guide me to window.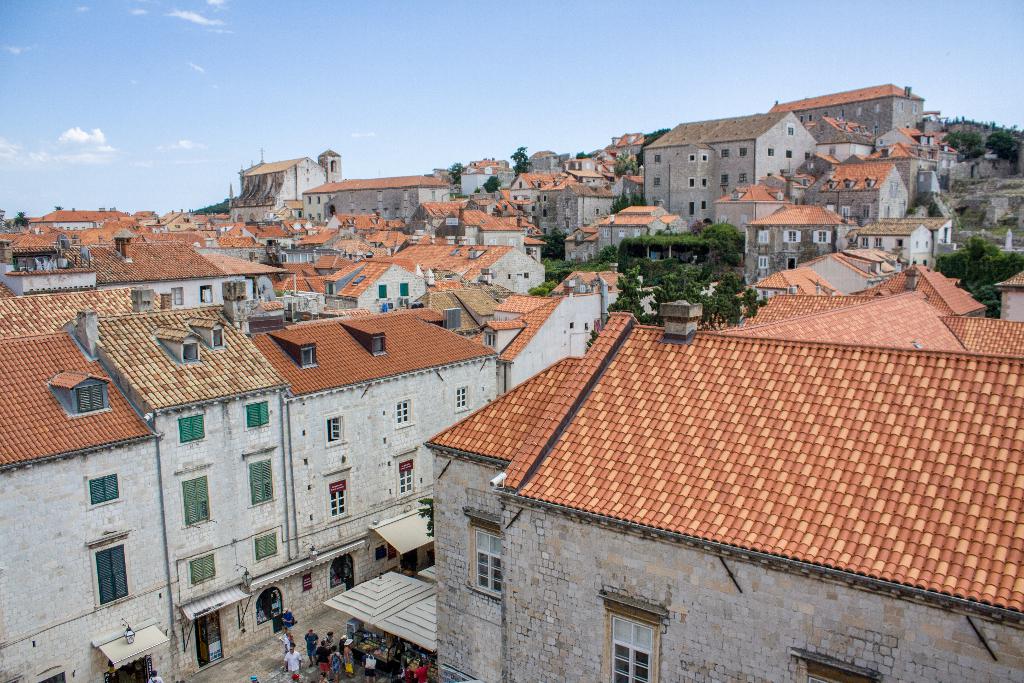
Guidance: pyautogui.locateOnScreen(245, 400, 268, 432).
